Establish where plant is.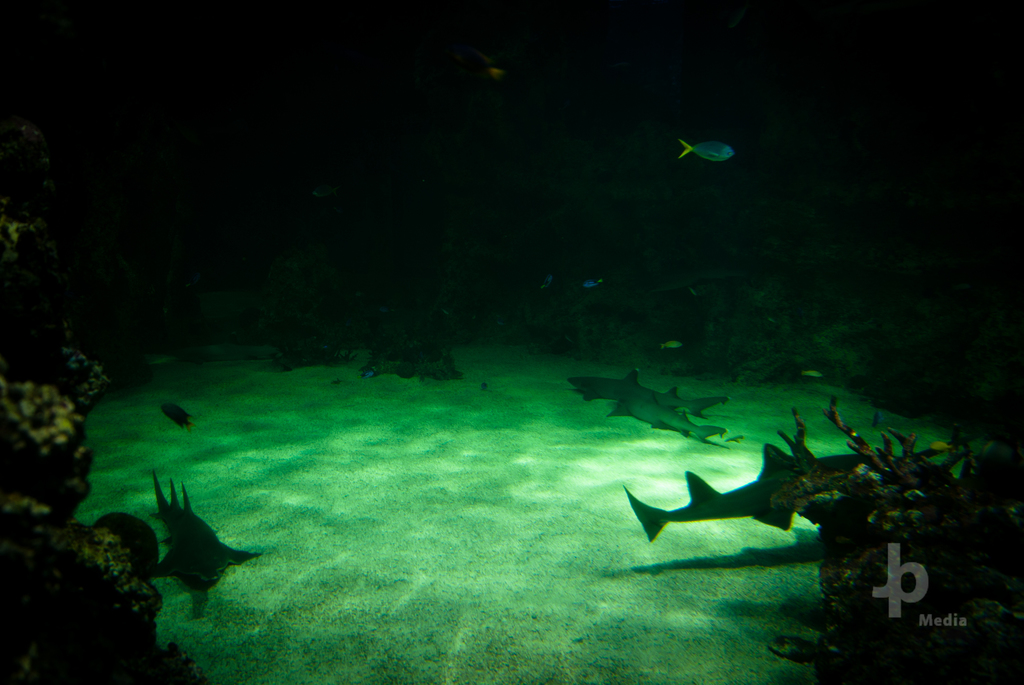
Established at (x1=625, y1=7, x2=1023, y2=684).
